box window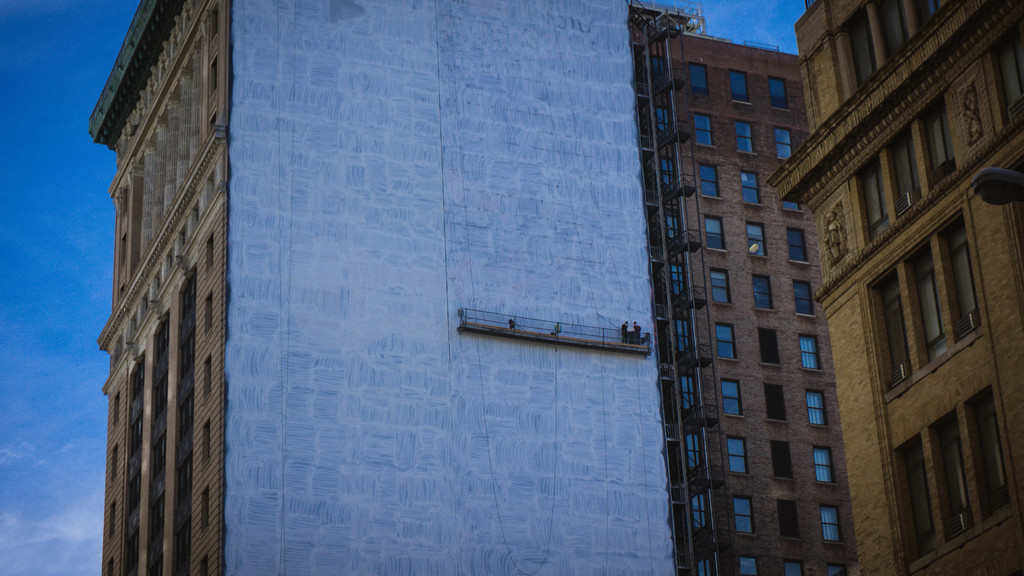
rect(692, 62, 703, 96)
